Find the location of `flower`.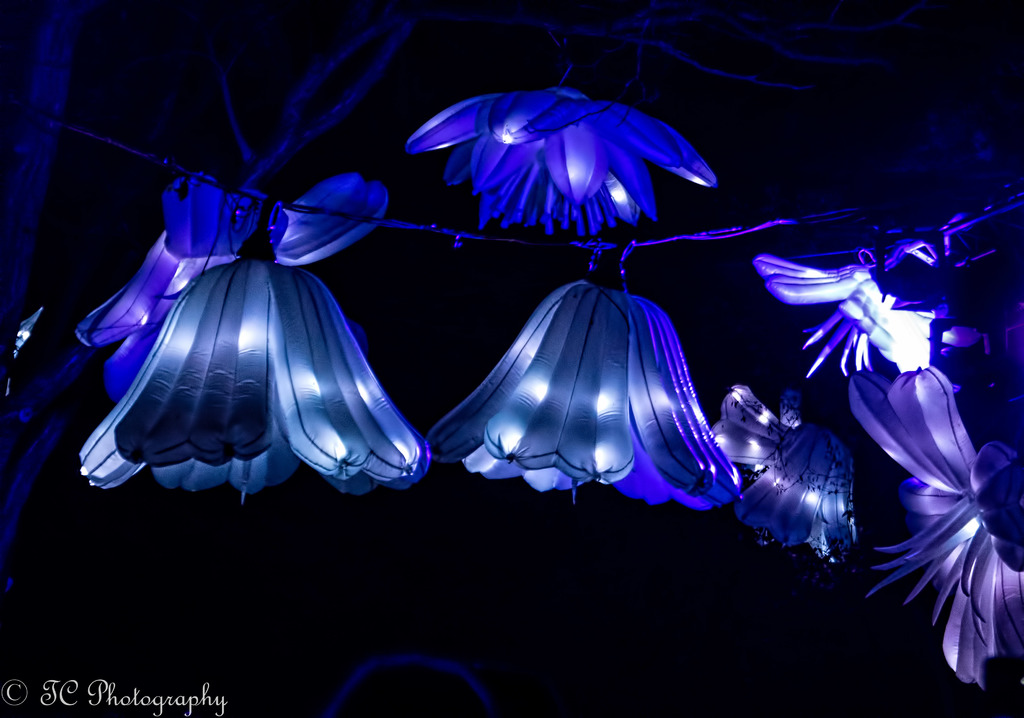
Location: x1=735, y1=411, x2=920, y2=565.
